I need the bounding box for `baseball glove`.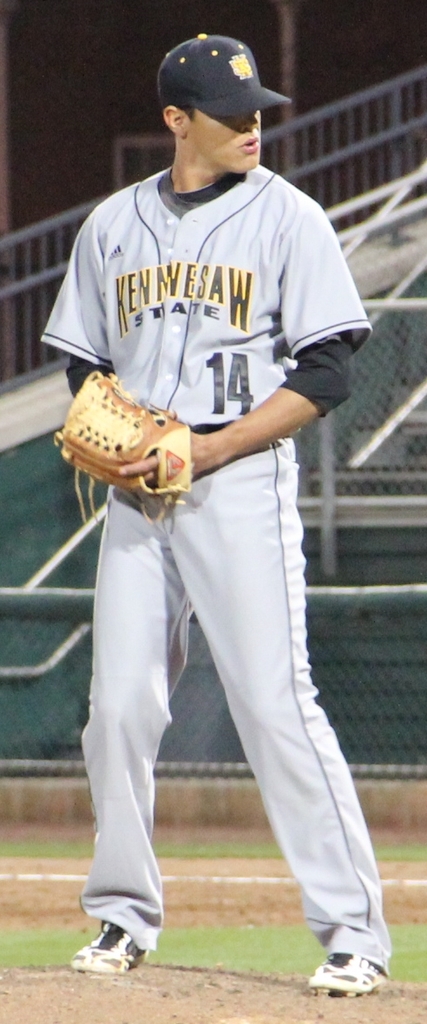
Here it is: [x1=55, y1=367, x2=194, y2=524].
